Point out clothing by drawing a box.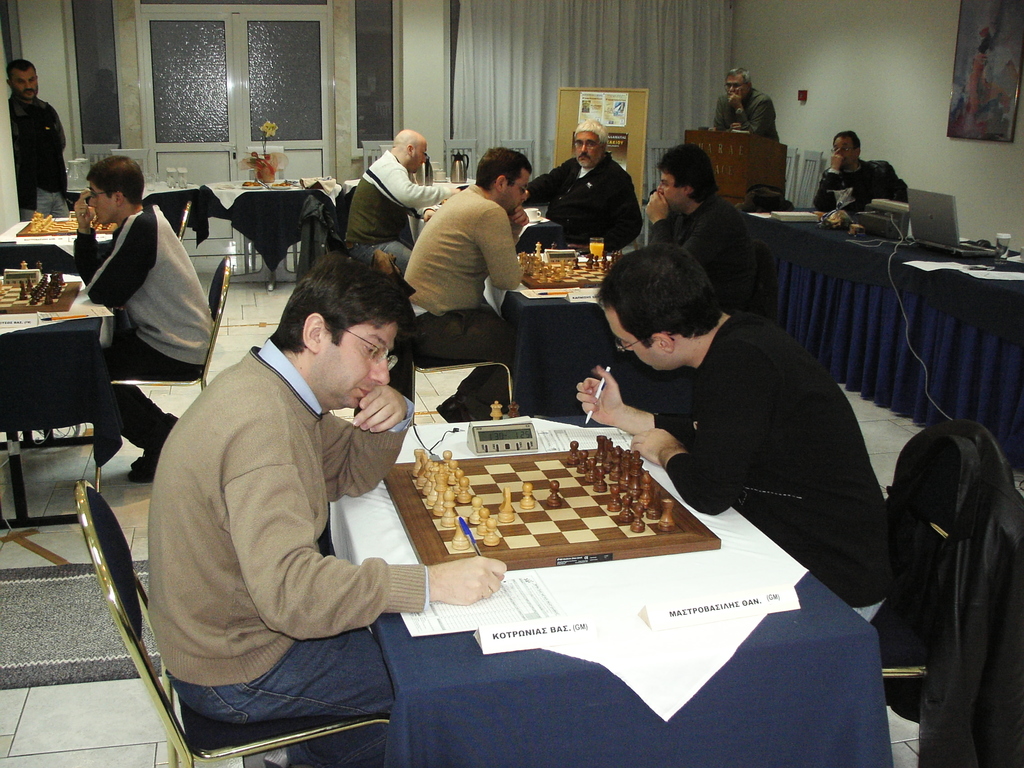
bbox(7, 96, 74, 214).
